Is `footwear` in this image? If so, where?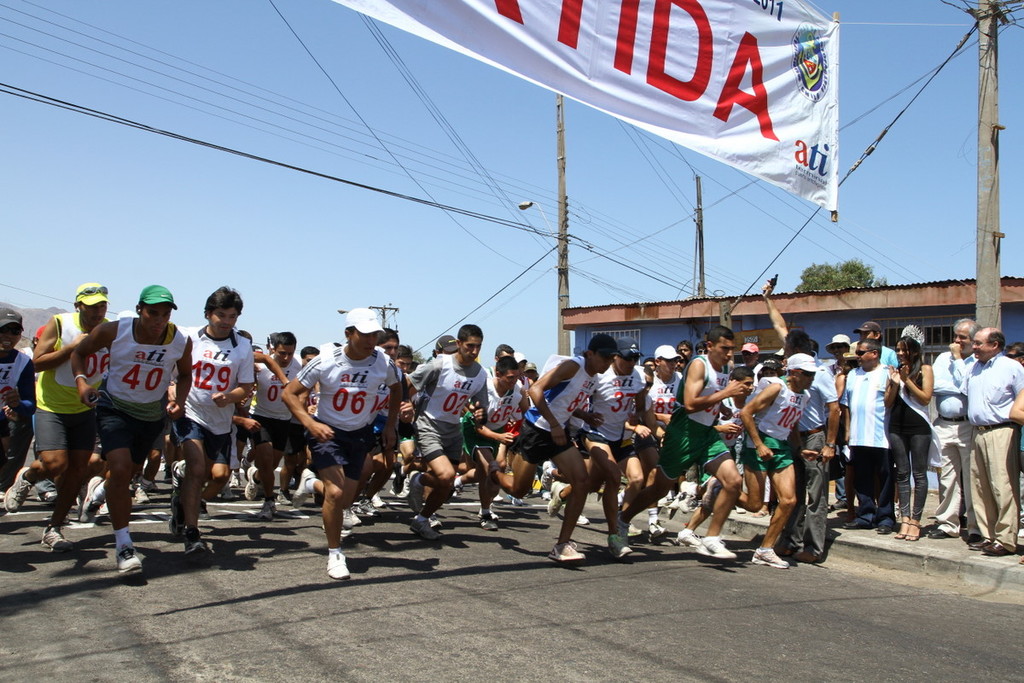
Yes, at 876/526/893/536.
